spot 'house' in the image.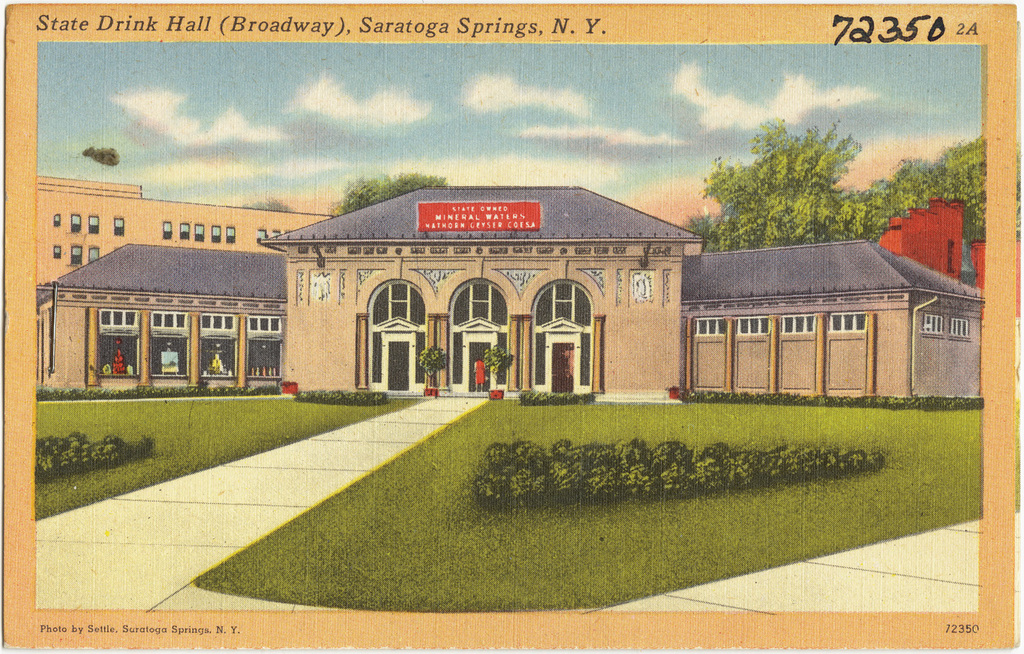
'house' found at region(678, 227, 986, 407).
